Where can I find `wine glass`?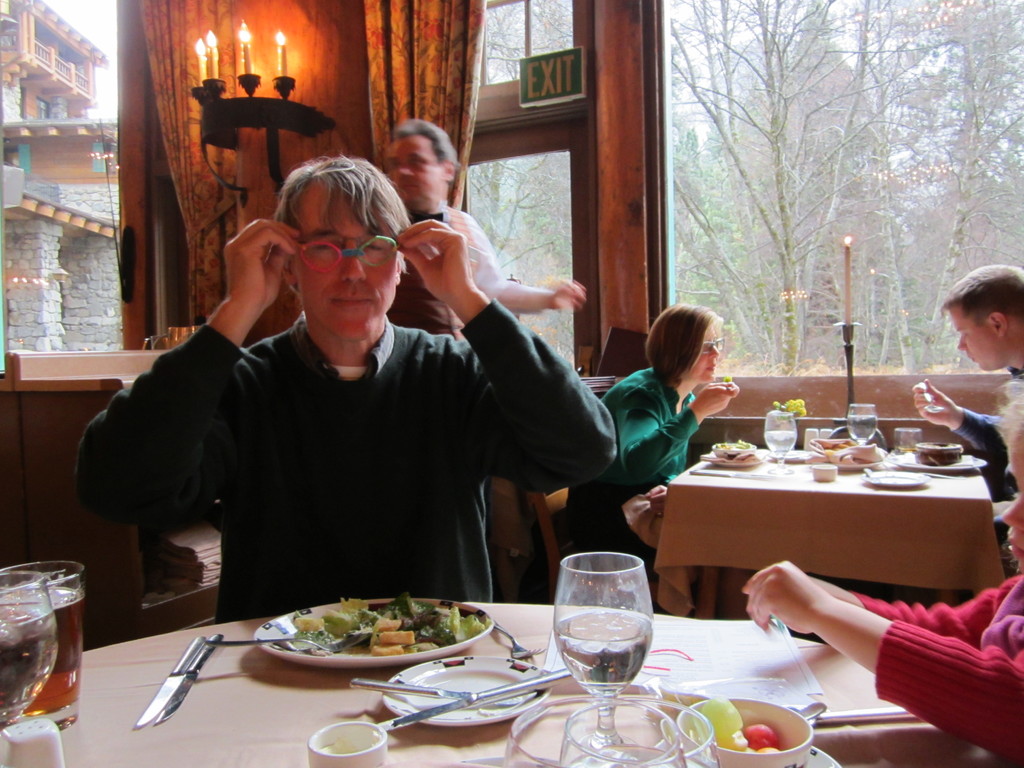
You can find it at crop(552, 547, 656, 745).
